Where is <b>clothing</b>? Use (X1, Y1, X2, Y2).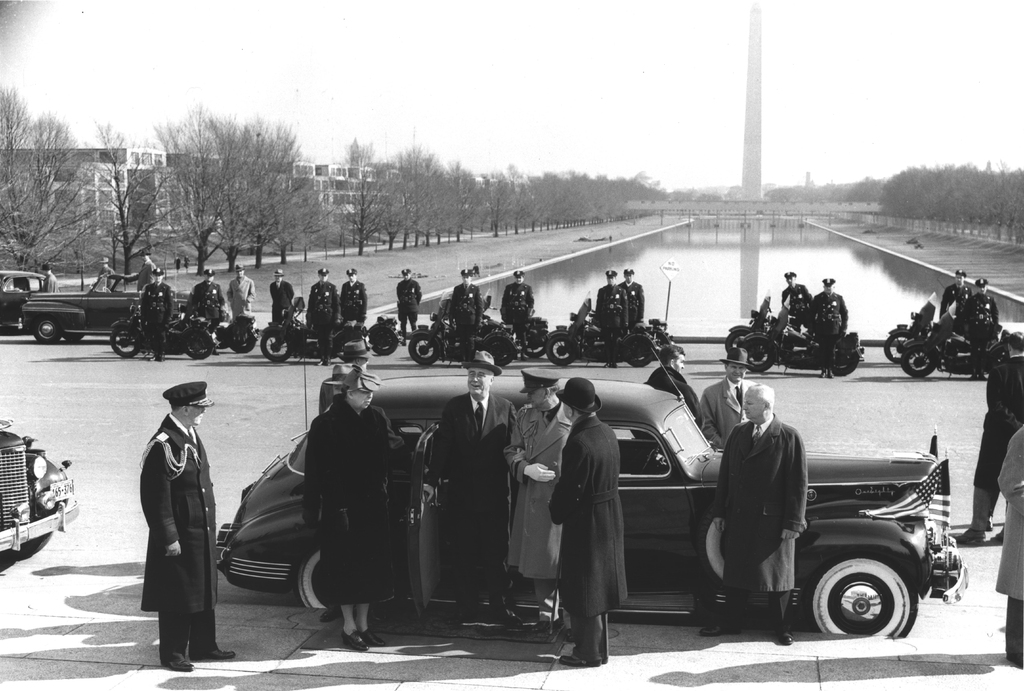
(397, 277, 420, 343).
